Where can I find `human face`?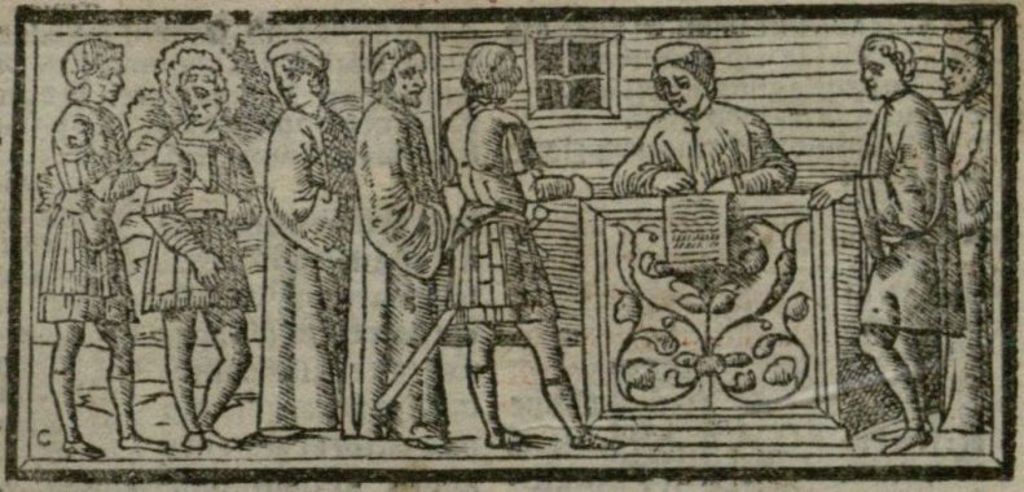
You can find it at 865, 50, 898, 97.
